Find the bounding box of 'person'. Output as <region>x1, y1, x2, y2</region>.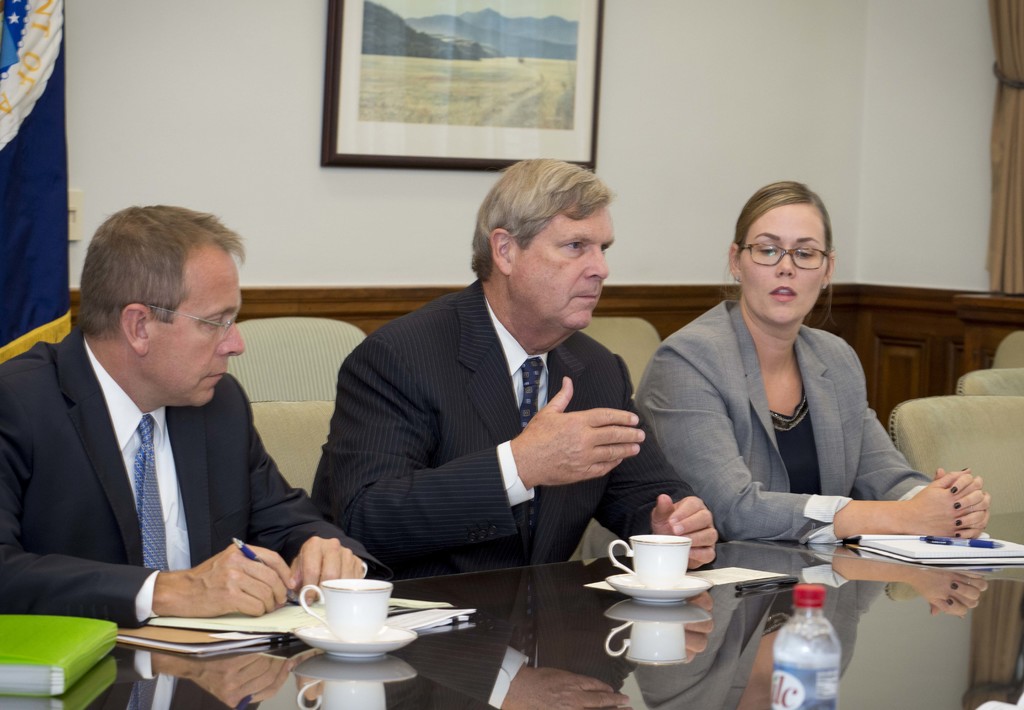
<region>0, 204, 367, 617</region>.
